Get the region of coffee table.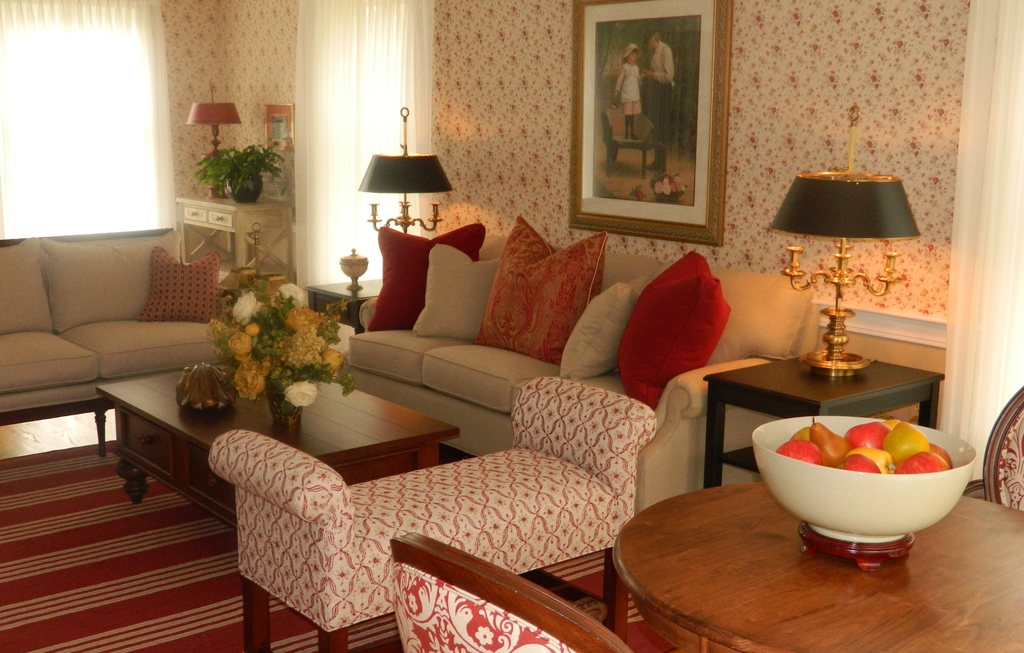
crop(703, 345, 940, 488).
